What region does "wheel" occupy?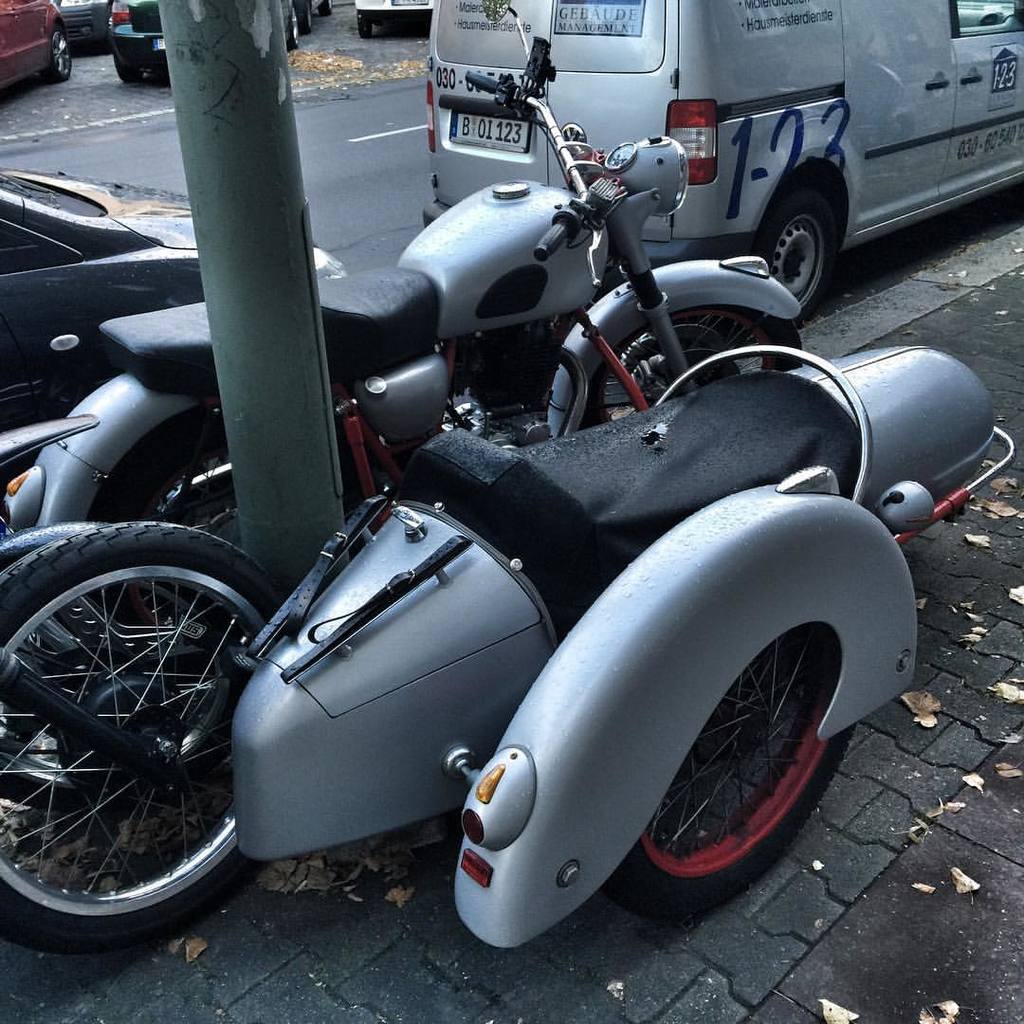
crop(317, 0, 331, 10).
